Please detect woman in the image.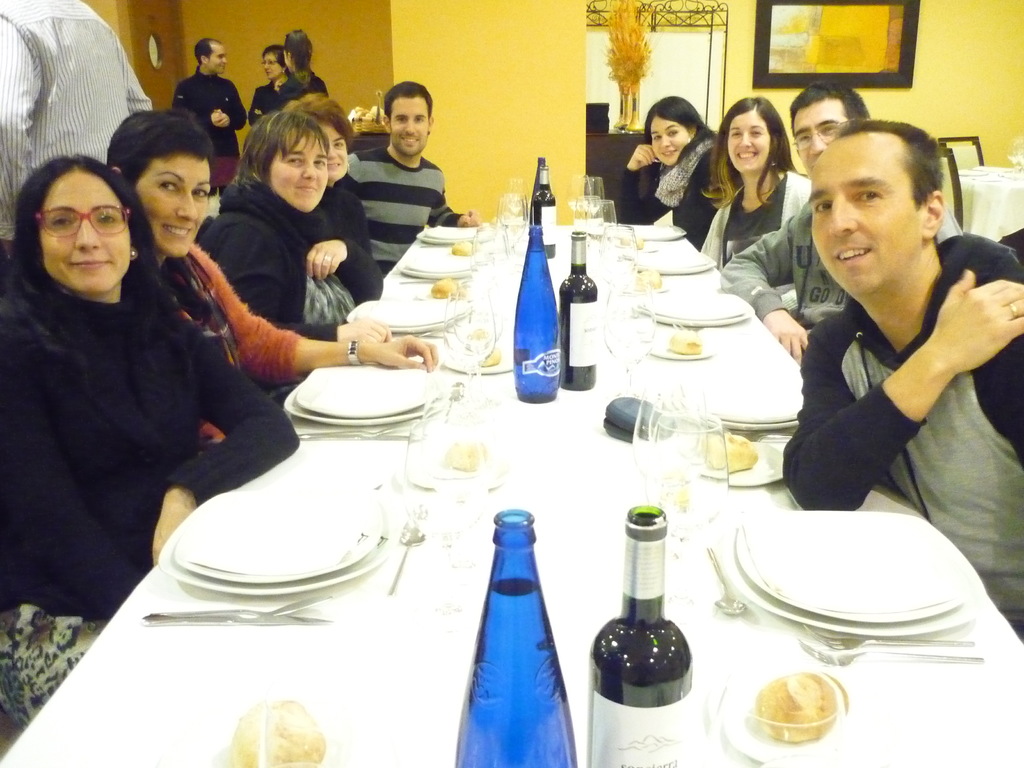
box=[708, 100, 820, 281].
